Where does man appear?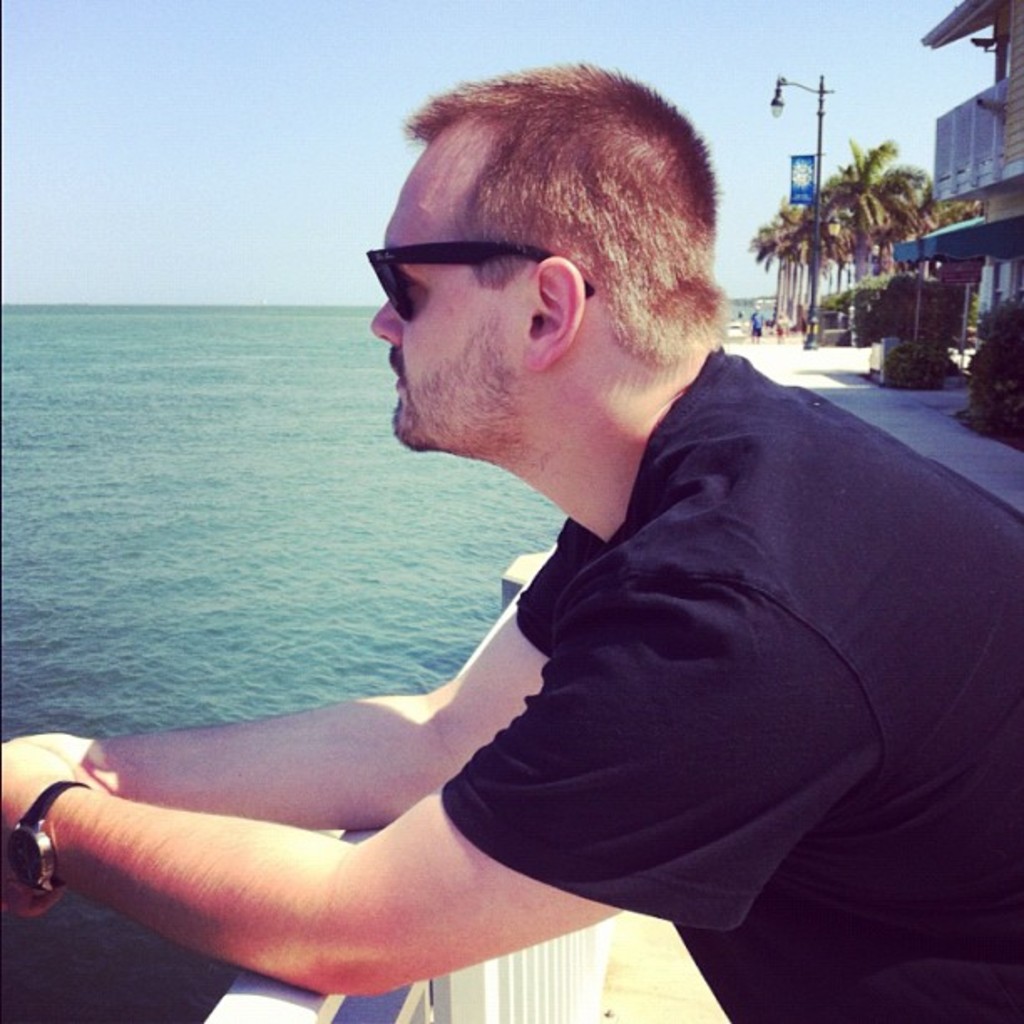
Appears at (left=92, top=117, right=984, bottom=1022).
